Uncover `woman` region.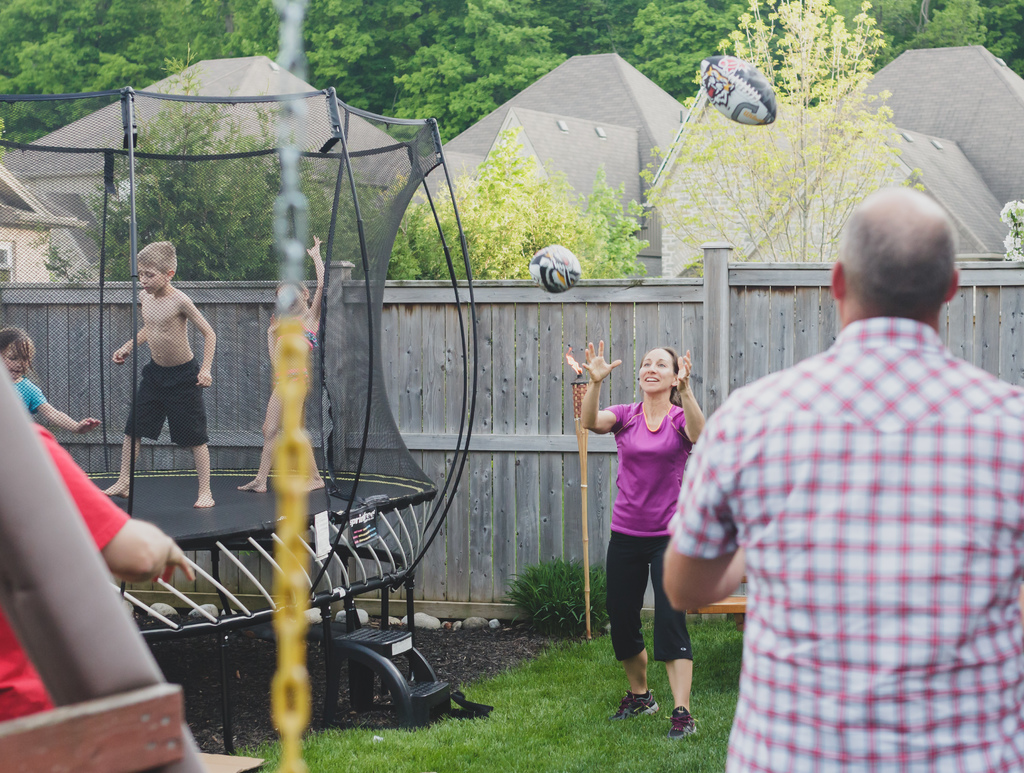
Uncovered: bbox(582, 342, 724, 751).
